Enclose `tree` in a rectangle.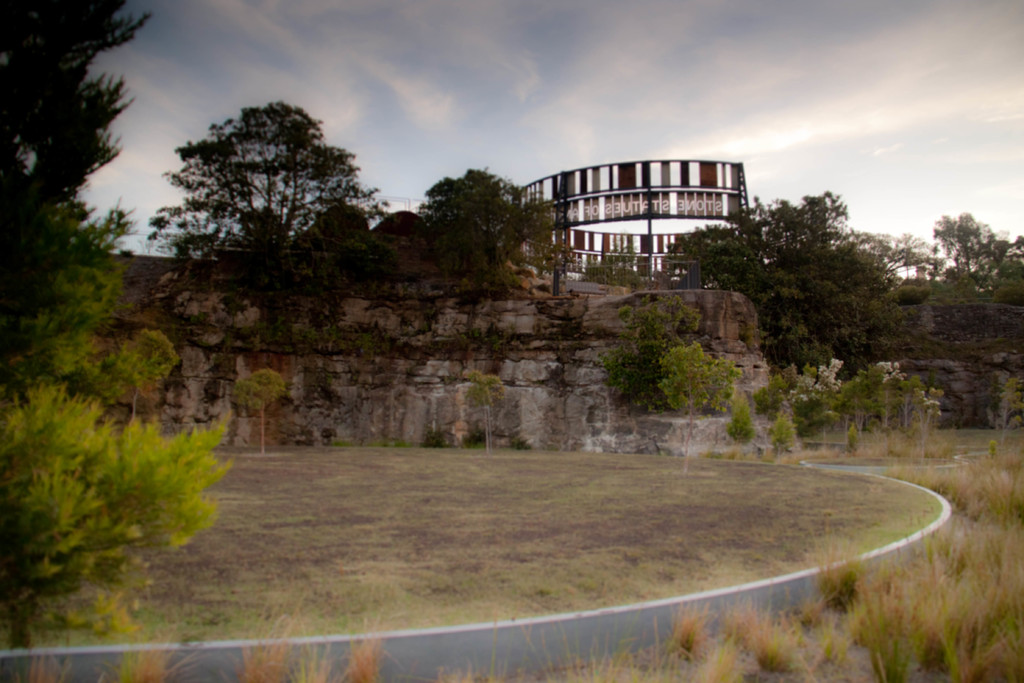
414 165 551 293.
